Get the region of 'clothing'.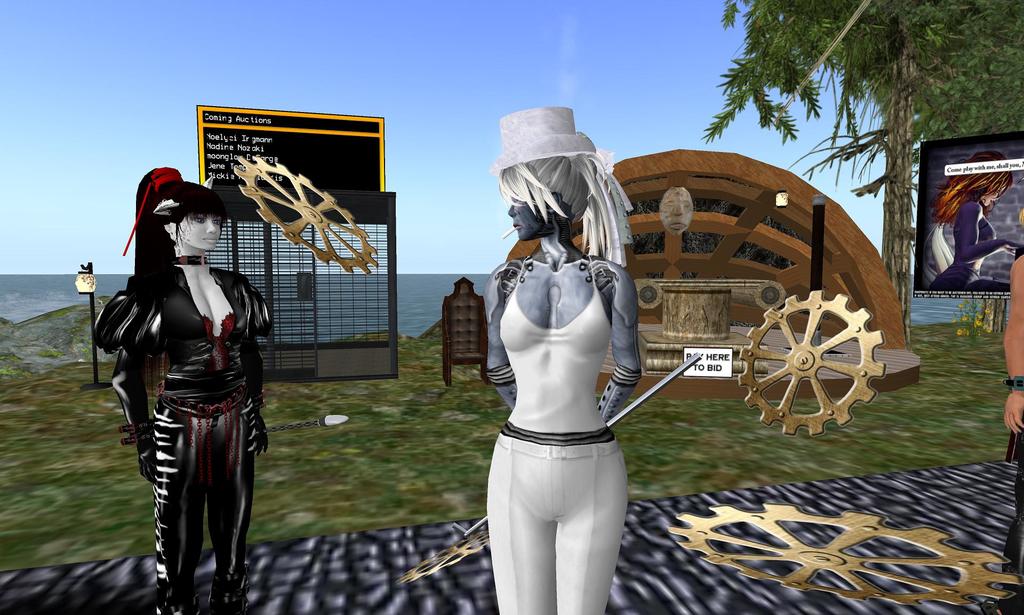
[121,197,275,561].
